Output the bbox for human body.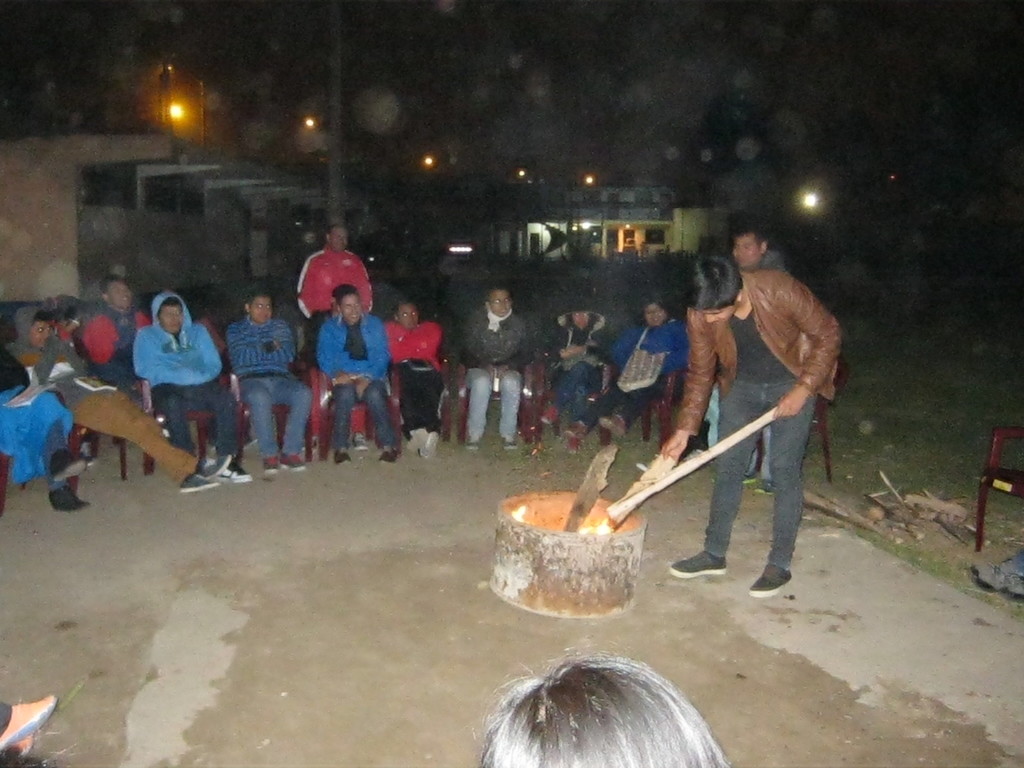
pyautogui.locateOnScreen(460, 304, 546, 451).
